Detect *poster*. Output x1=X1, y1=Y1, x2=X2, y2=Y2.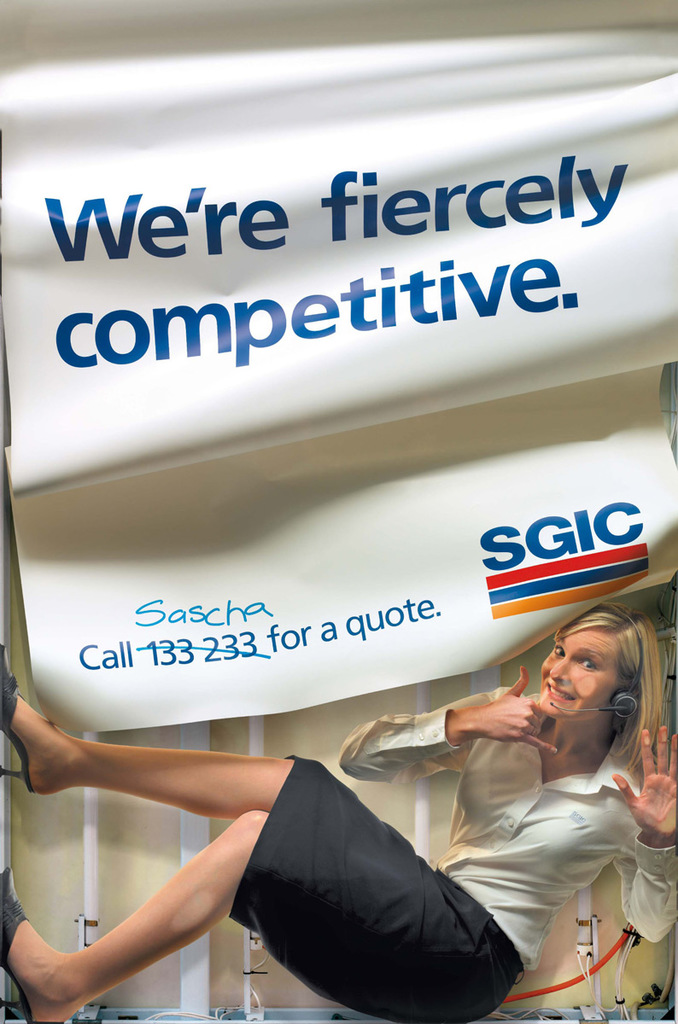
x1=0, y1=0, x2=677, y2=738.
